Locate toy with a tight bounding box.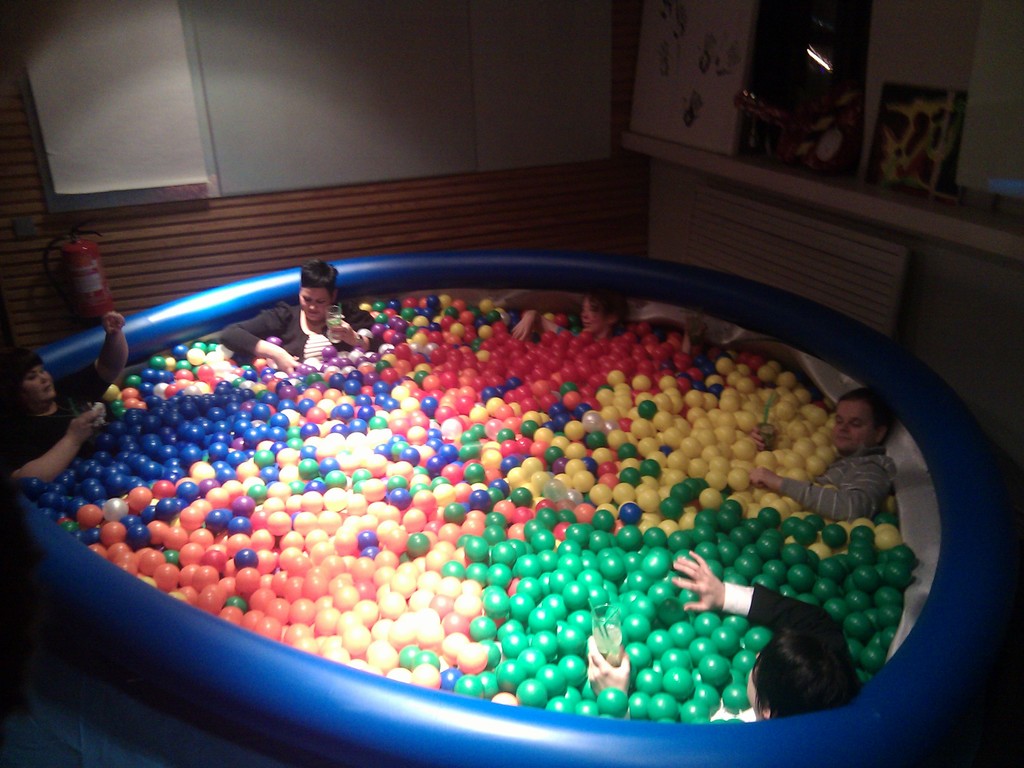
[563, 577, 588, 607].
